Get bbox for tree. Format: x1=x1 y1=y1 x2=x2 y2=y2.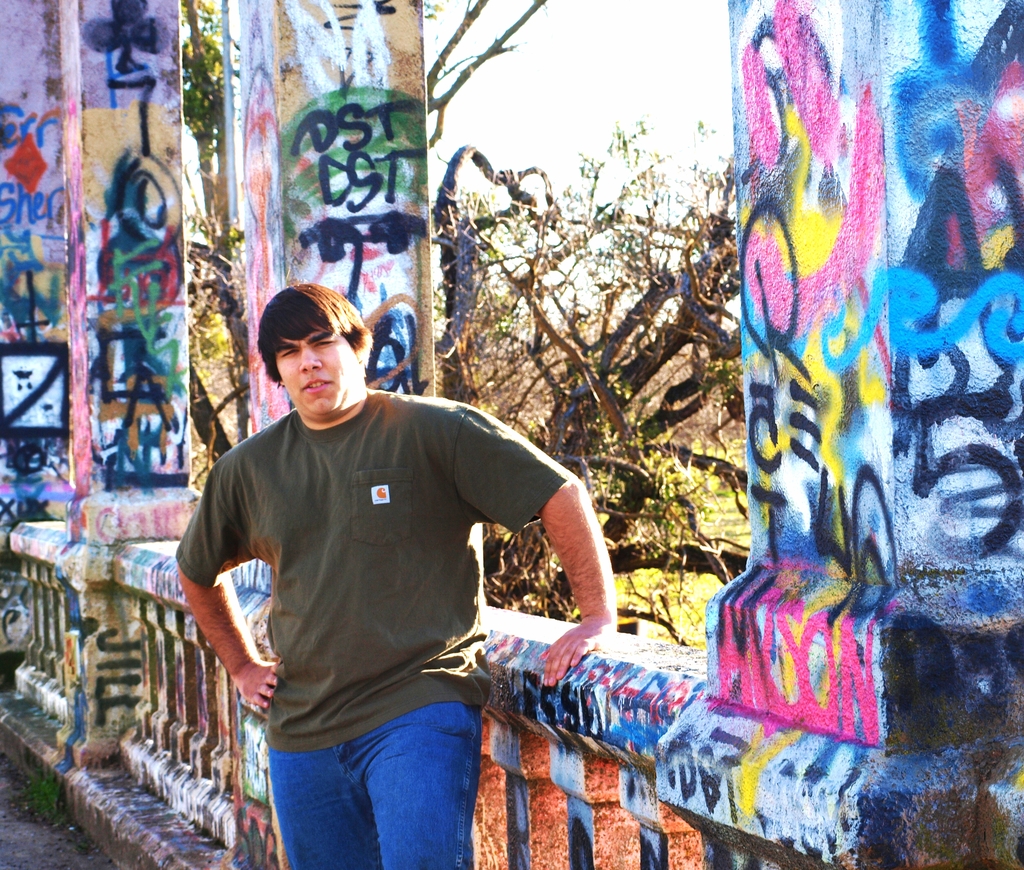
x1=174 y1=0 x2=753 y2=649.
